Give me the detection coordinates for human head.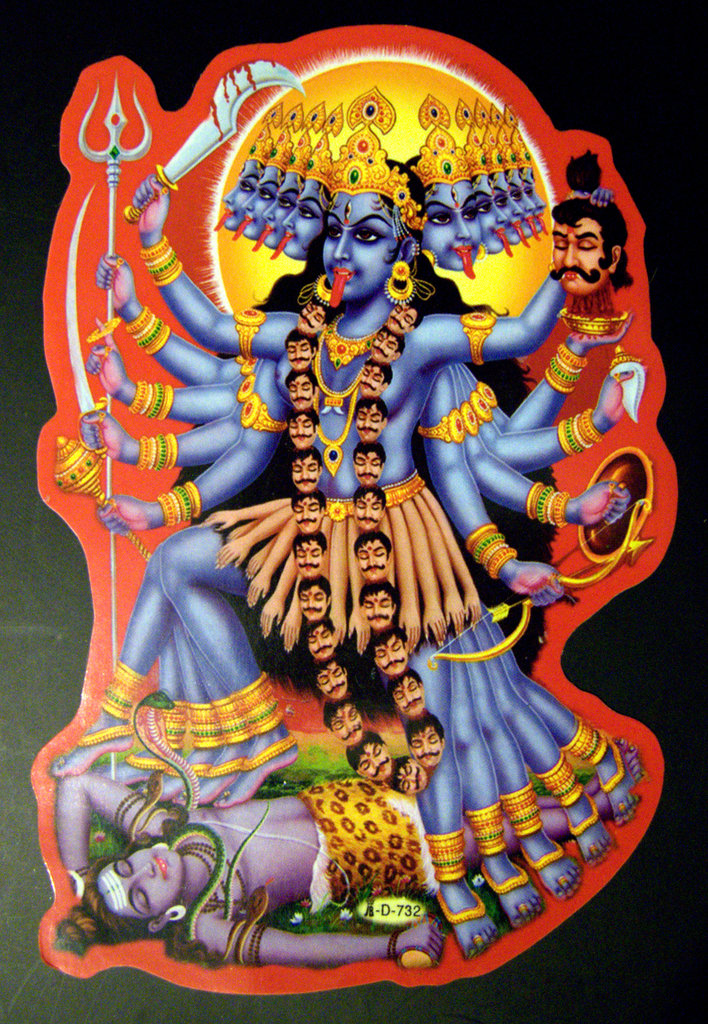
(left=504, top=100, right=548, bottom=234).
